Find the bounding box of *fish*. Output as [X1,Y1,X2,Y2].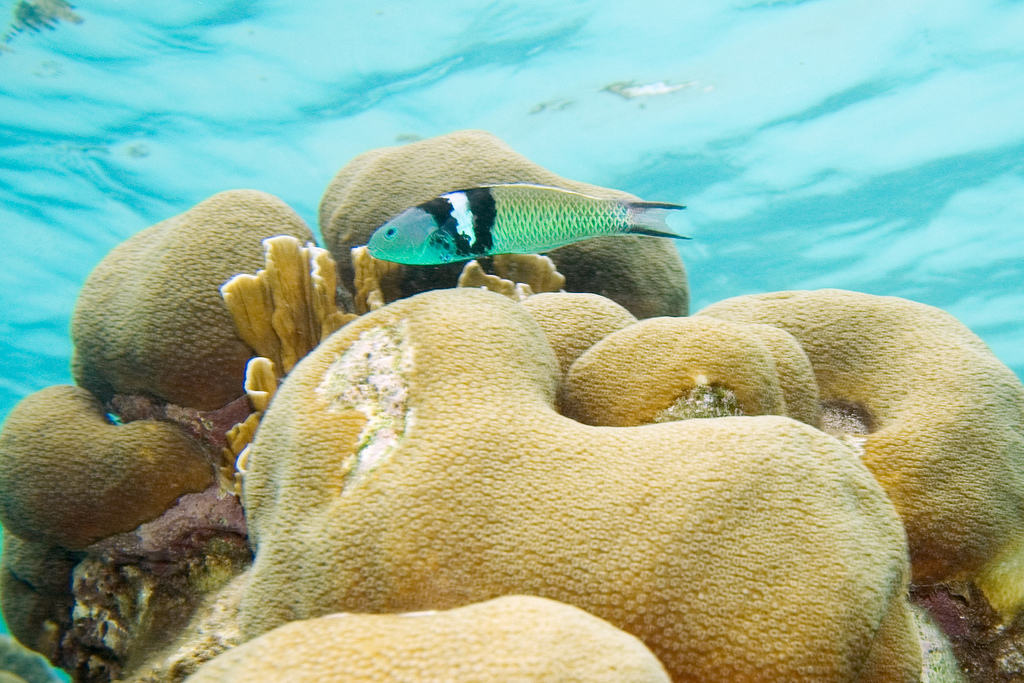
[362,179,691,265].
